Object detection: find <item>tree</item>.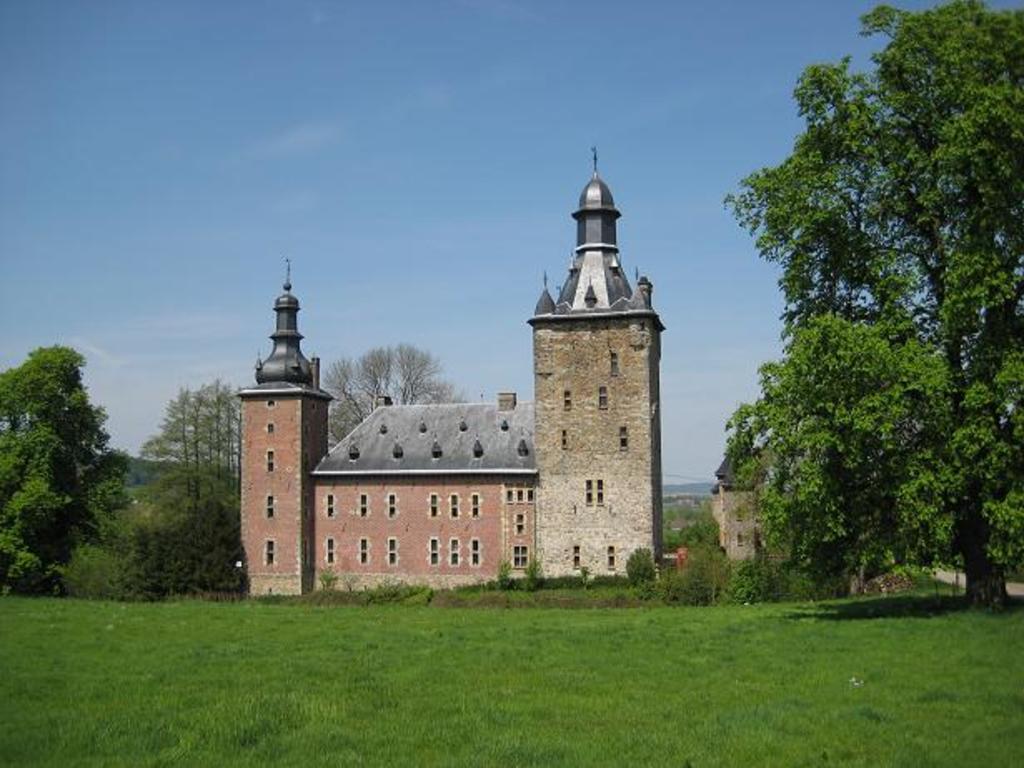
box(0, 342, 138, 596).
